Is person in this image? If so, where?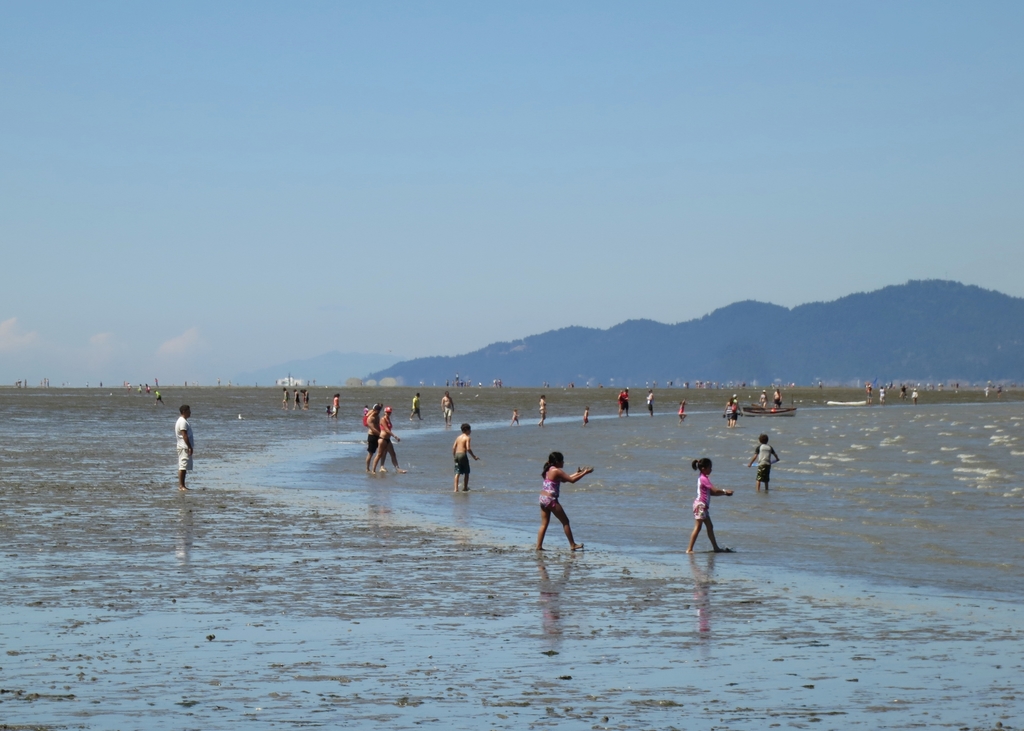
Yes, at 406 385 427 421.
